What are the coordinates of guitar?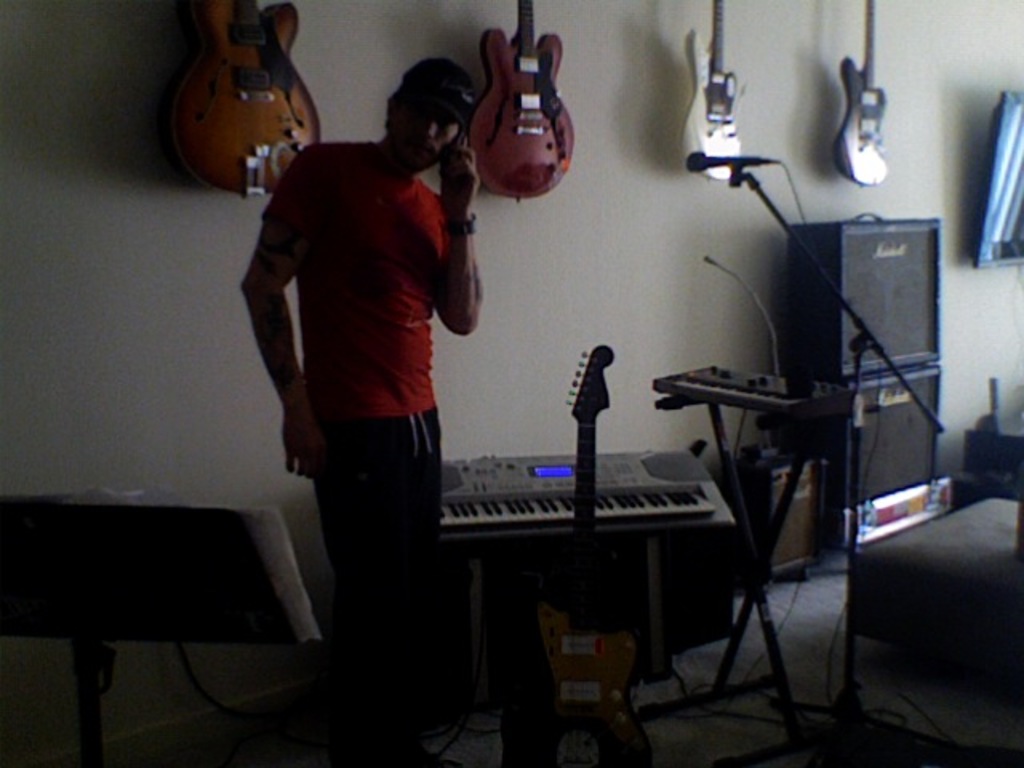
Rect(461, 0, 576, 197).
